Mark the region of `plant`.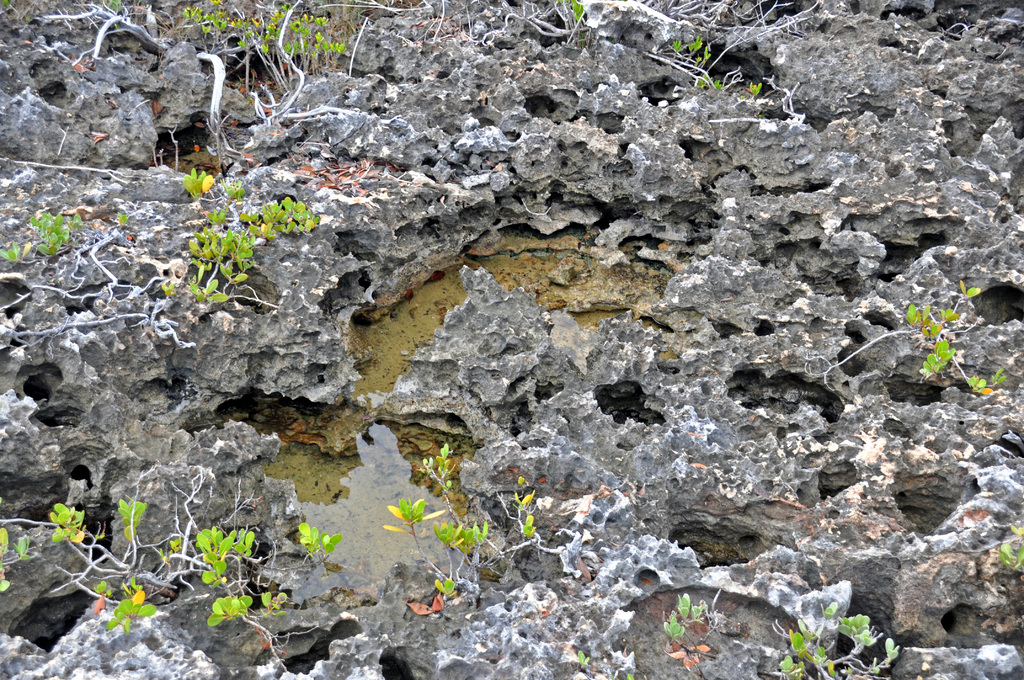
Region: Rect(0, 198, 132, 269).
